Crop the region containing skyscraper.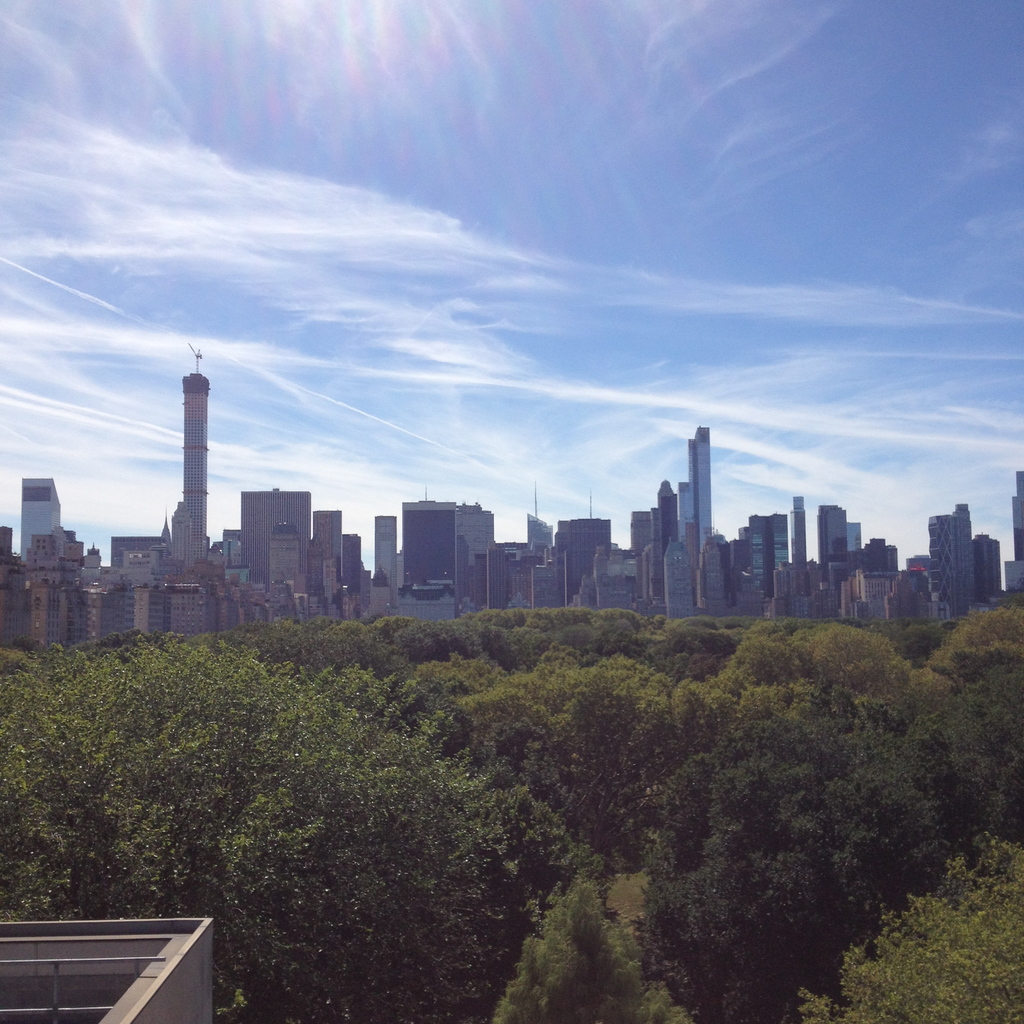
Crop region: rect(23, 531, 70, 650).
